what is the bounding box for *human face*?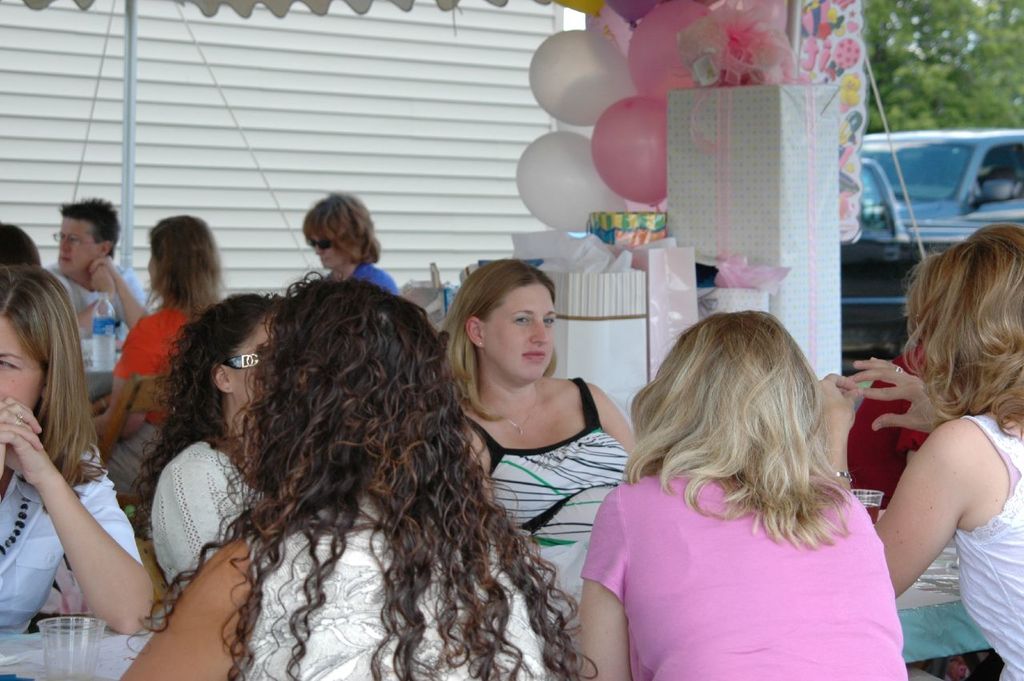
l=57, t=216, r=92, b=273.
